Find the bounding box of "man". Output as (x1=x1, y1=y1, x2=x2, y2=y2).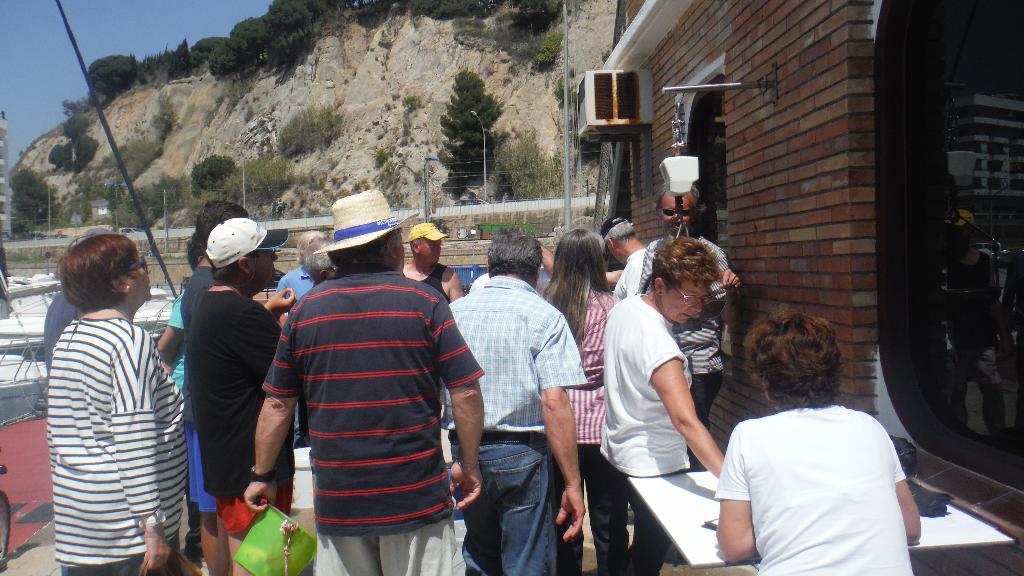
(x1=273, y1=229, x2=330, y2=453).
